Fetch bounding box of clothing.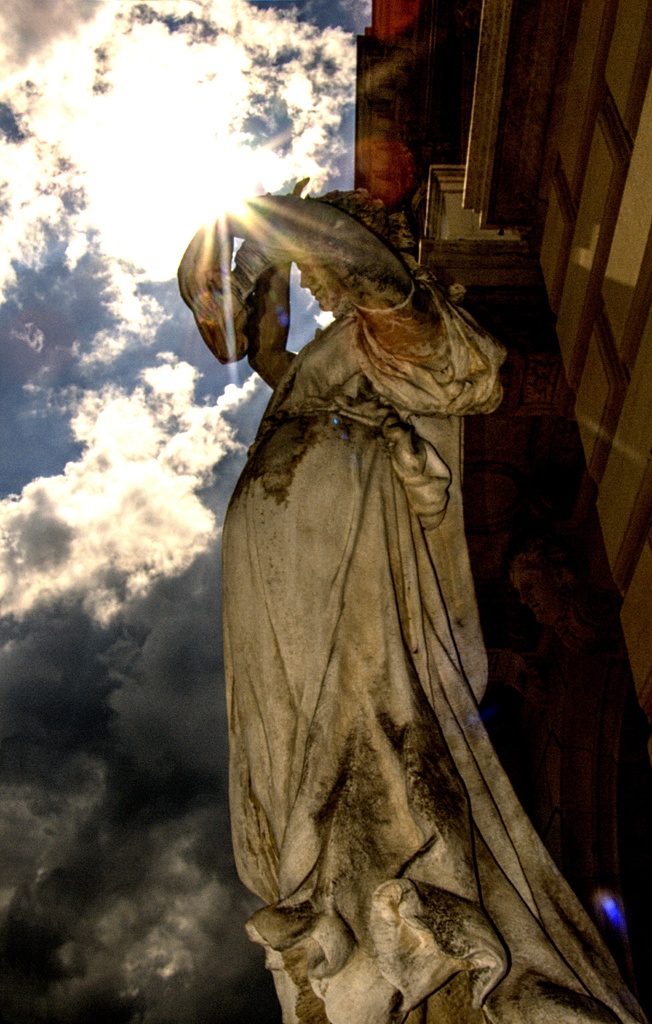
Bbox: box(215, 266, 576, 1012).
